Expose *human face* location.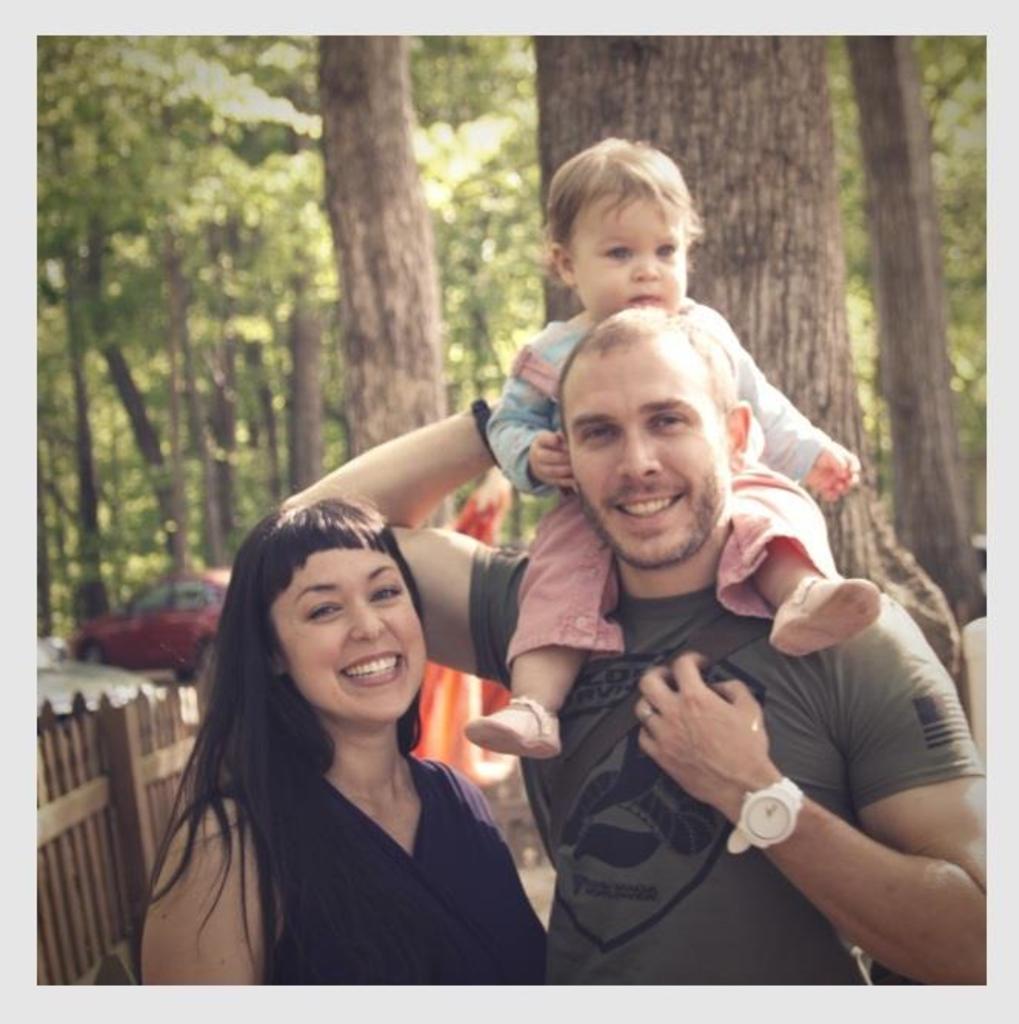
Exposed at box(571, 196, 690, 320).
